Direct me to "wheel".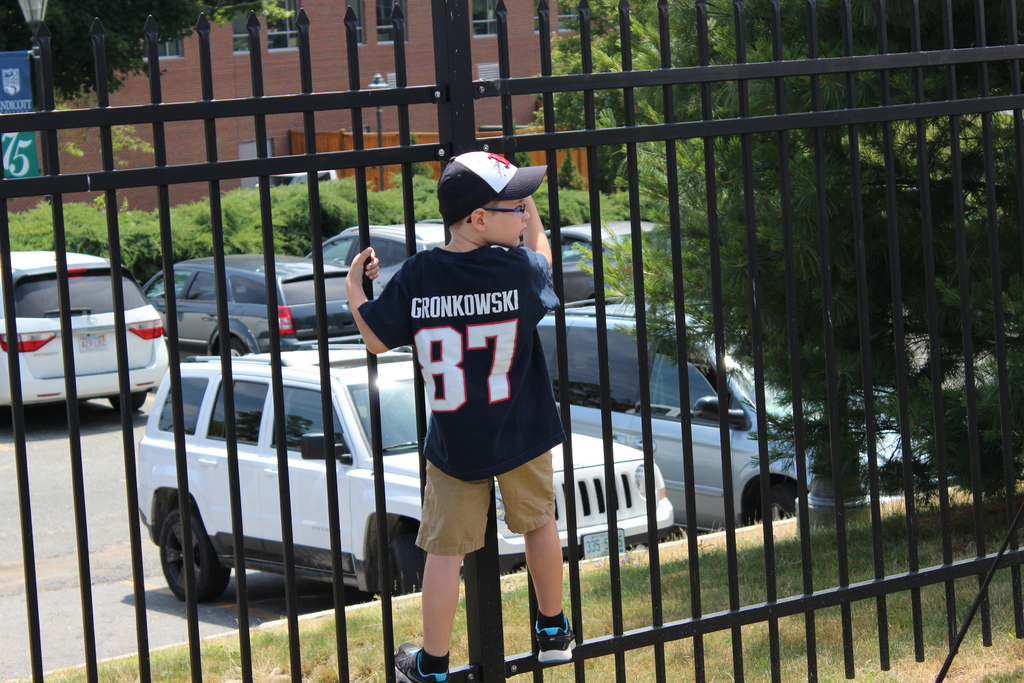
Direction: x1=230 y1=339 x2=253 y2=356.
